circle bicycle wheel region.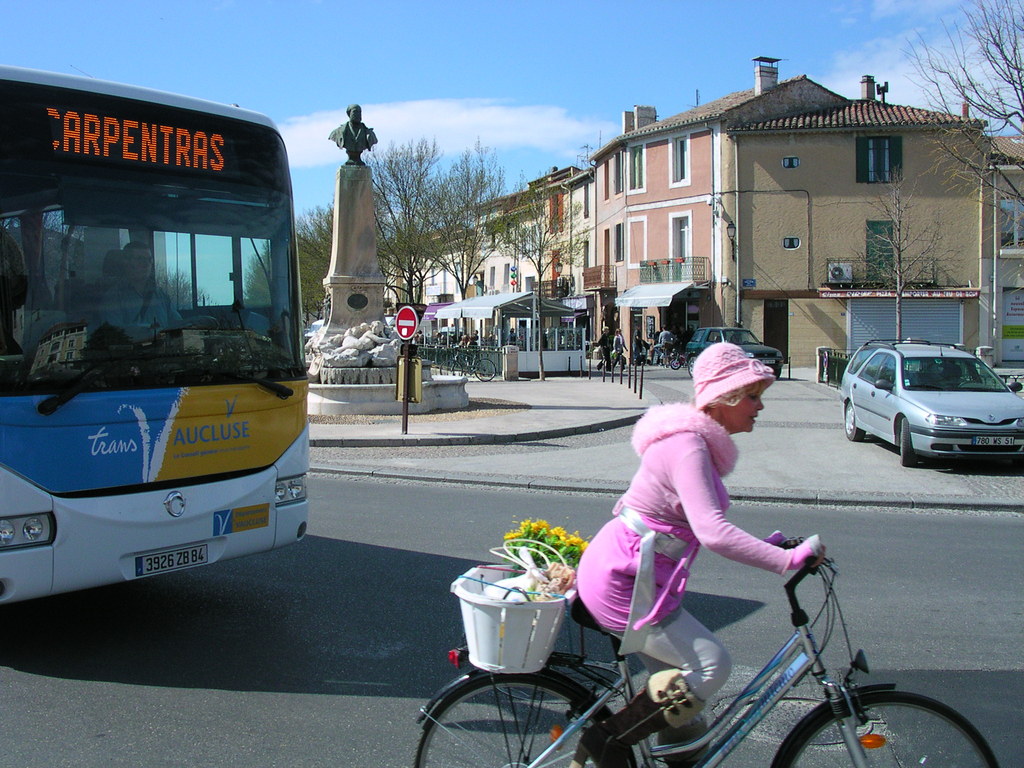
Region: crop(780, 689, 1004, 767).
